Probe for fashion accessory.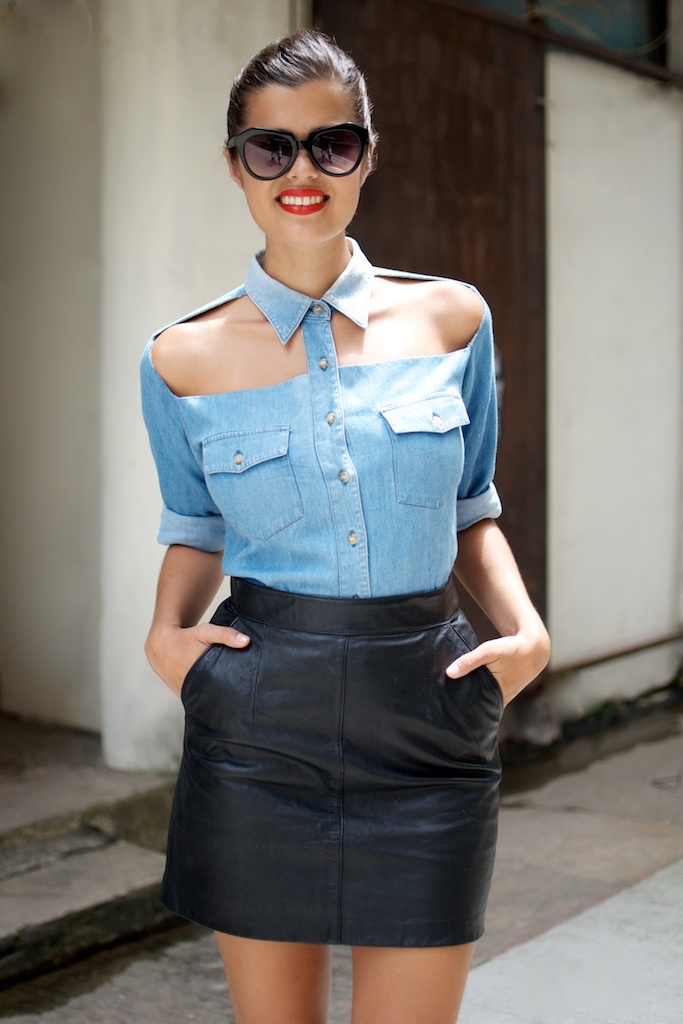
Probe result: 224/126/374/178.
